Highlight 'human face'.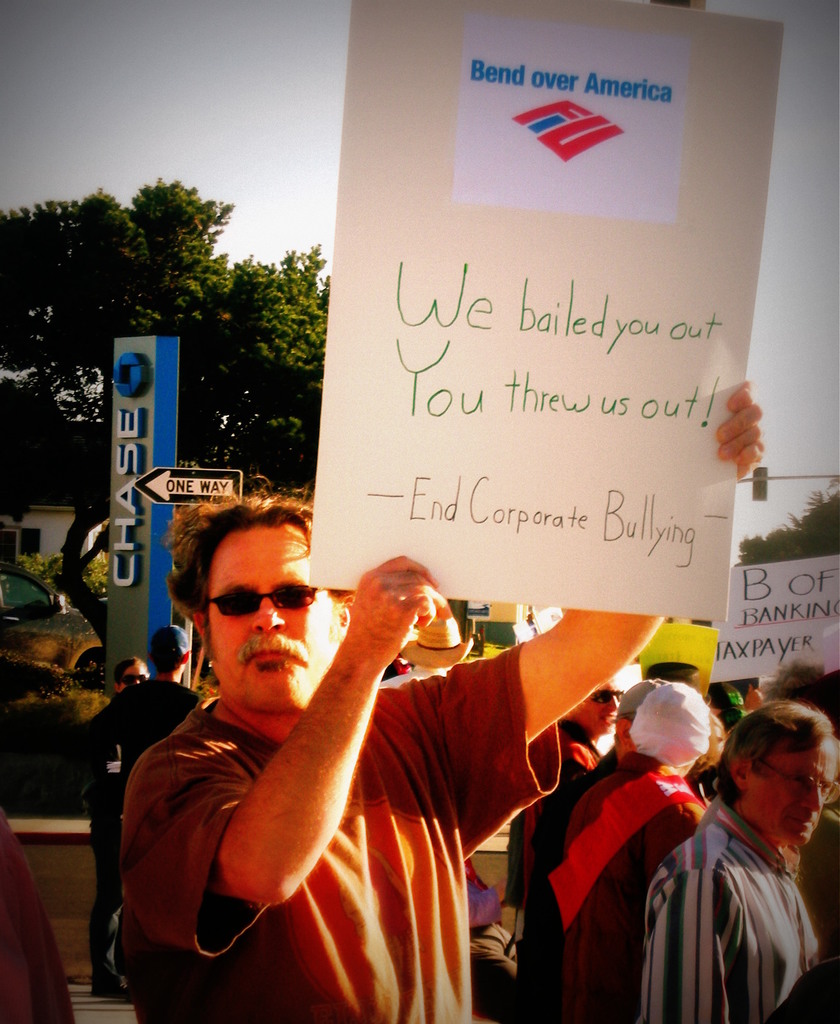
Highlighted region: l=743, t=743, r=839, b=844.
